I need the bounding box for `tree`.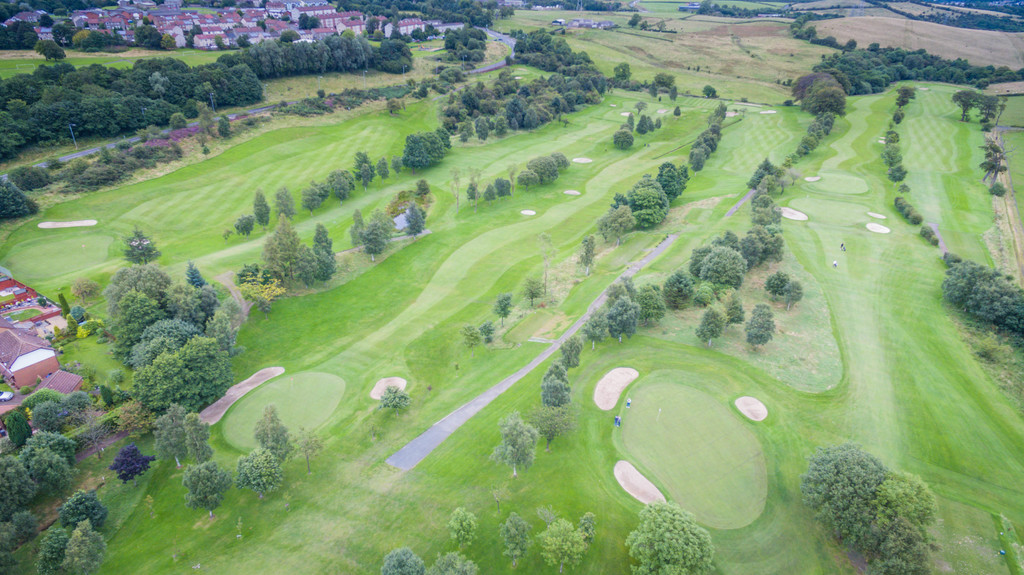
Here it is: 276/183/292/212.
